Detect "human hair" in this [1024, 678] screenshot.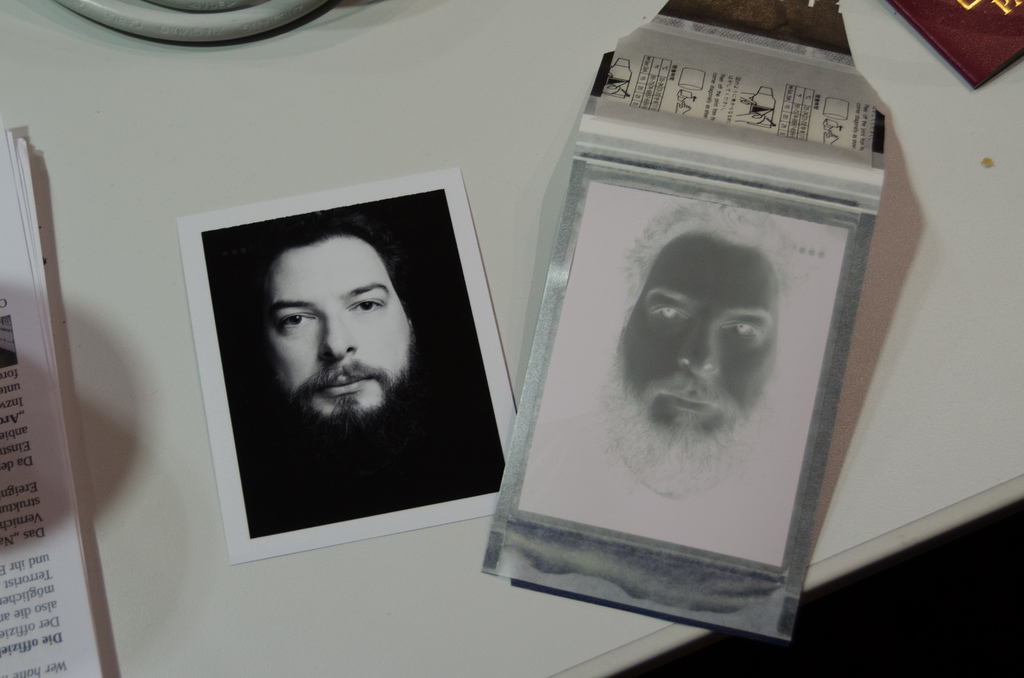
Detection: (left=619, top=200, right=804, bottom=348).
